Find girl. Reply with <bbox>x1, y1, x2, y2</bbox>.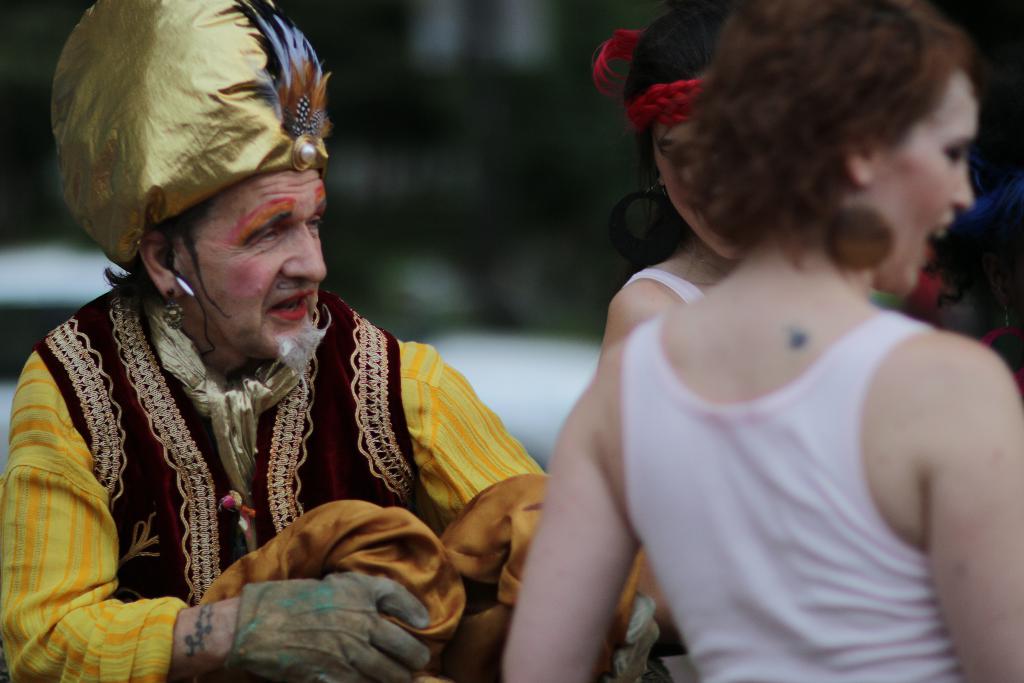
<bbox>596, 3, 755, 371</bbox>.
